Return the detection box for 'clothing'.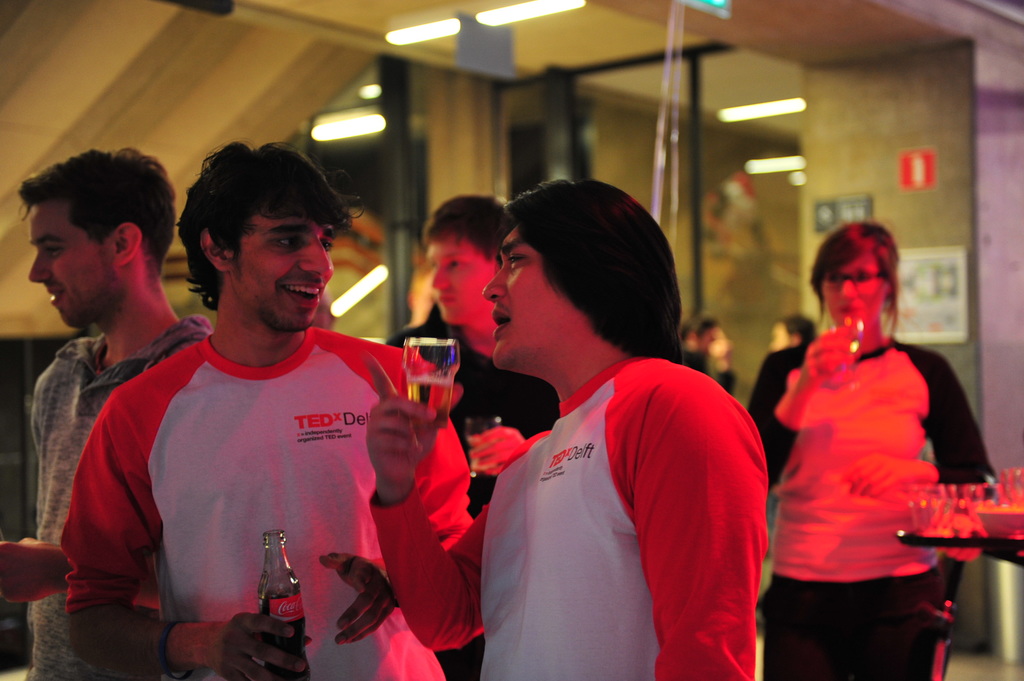
box(390, 312, 553, 518).
